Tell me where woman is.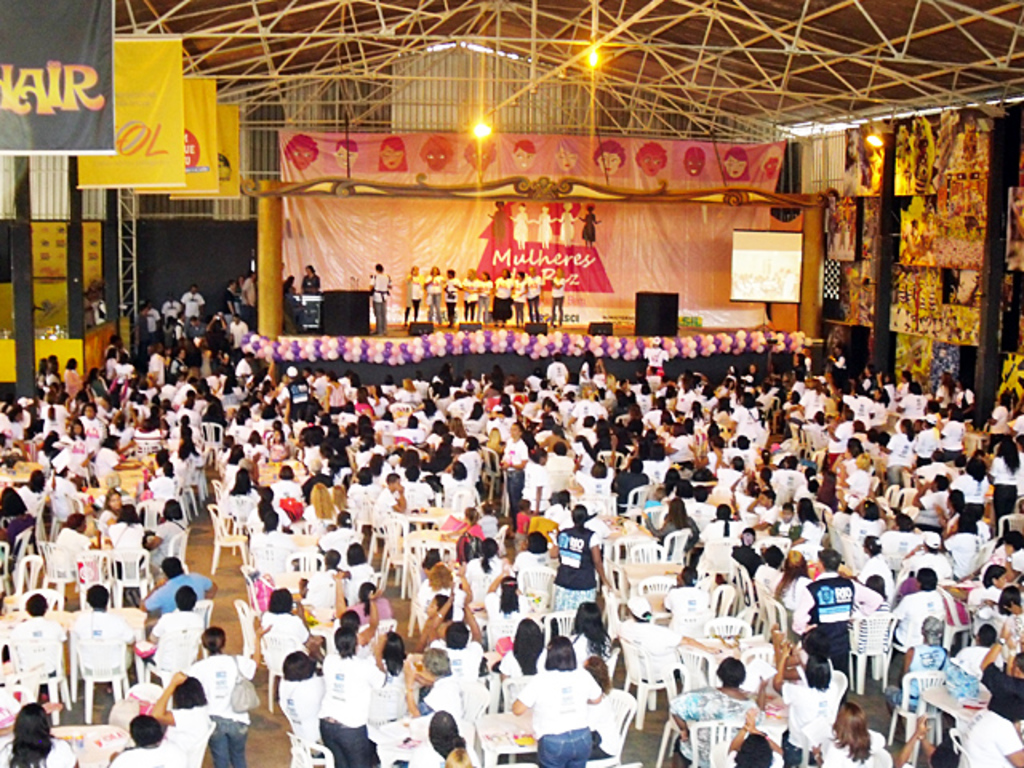
woman is at [38,358,51,387].
